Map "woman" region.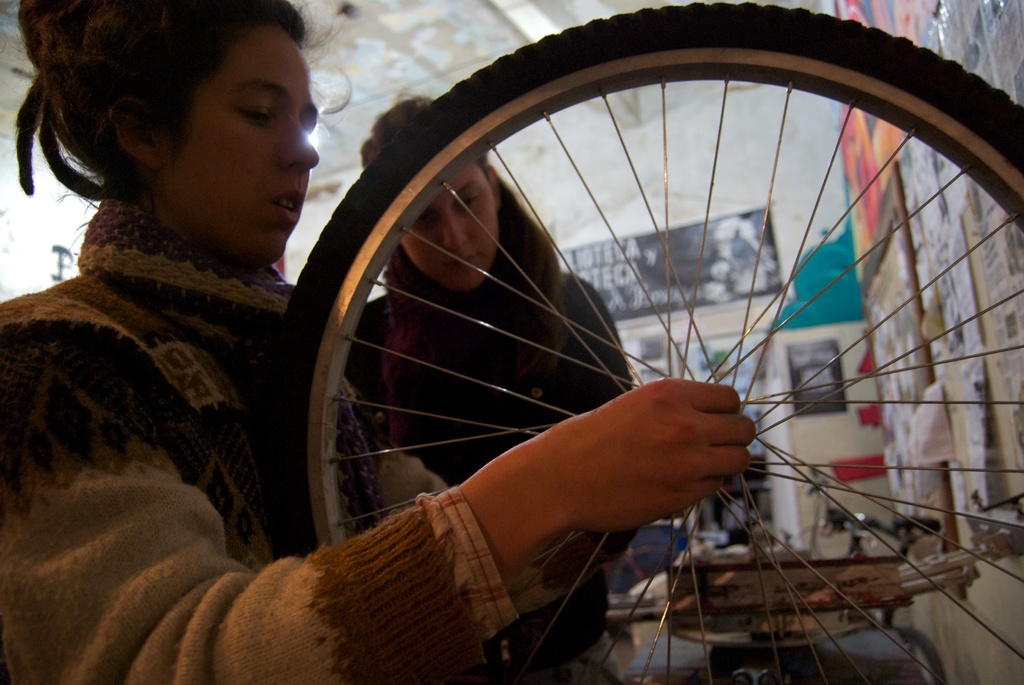
Mapped to <box>0,0,760,684</box>.
